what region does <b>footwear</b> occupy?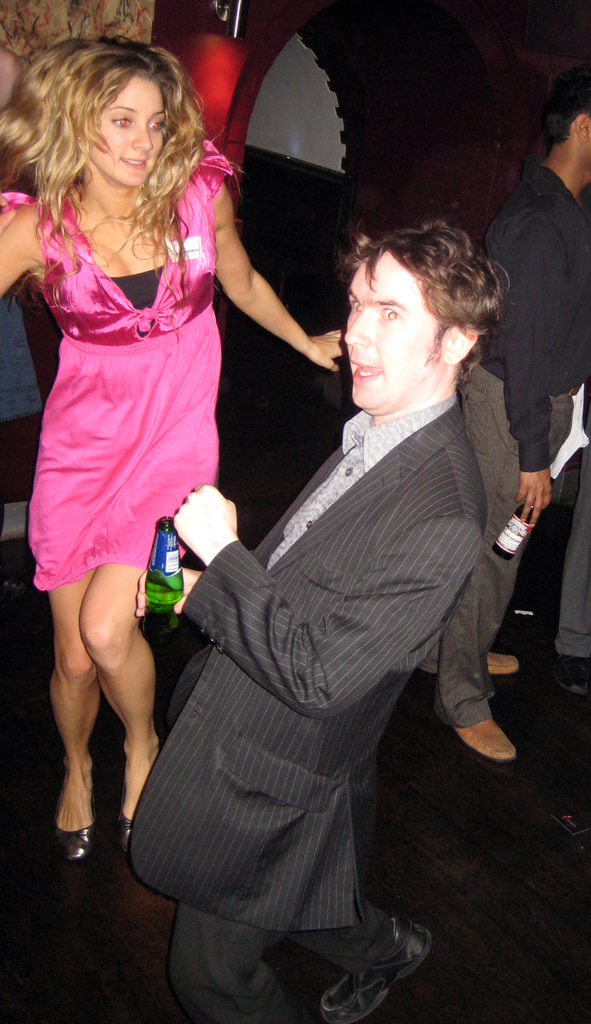
Rect(113, 777, 134, 861).
